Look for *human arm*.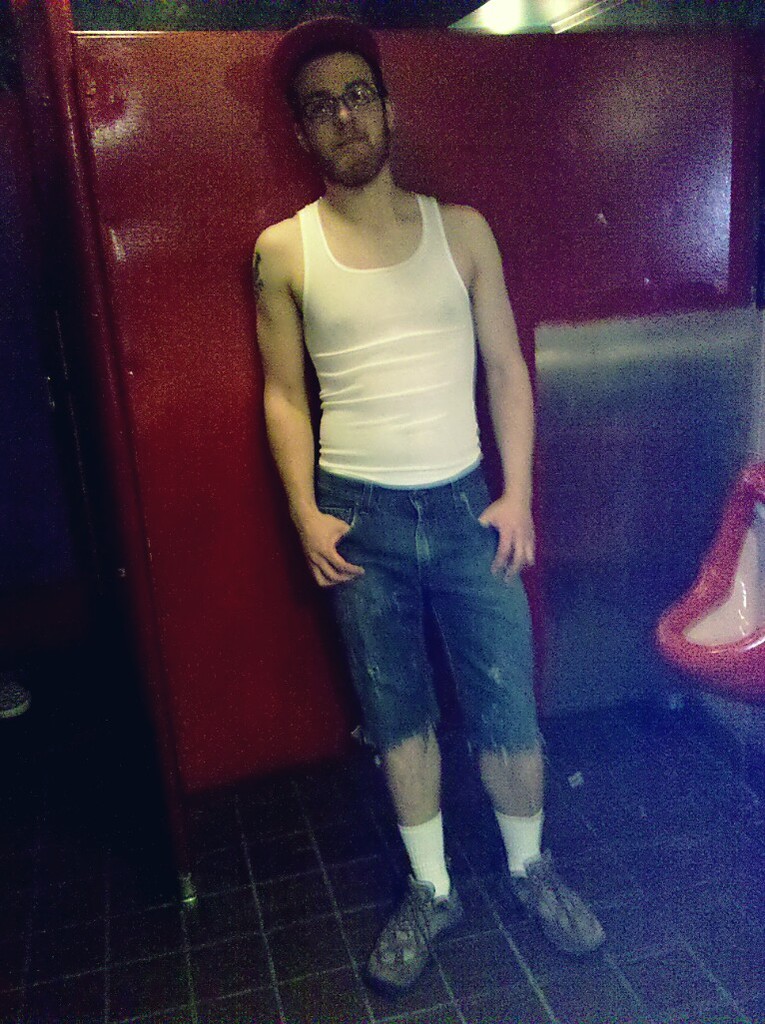
Found: left=464, top=205, right=548, bottom=561.
